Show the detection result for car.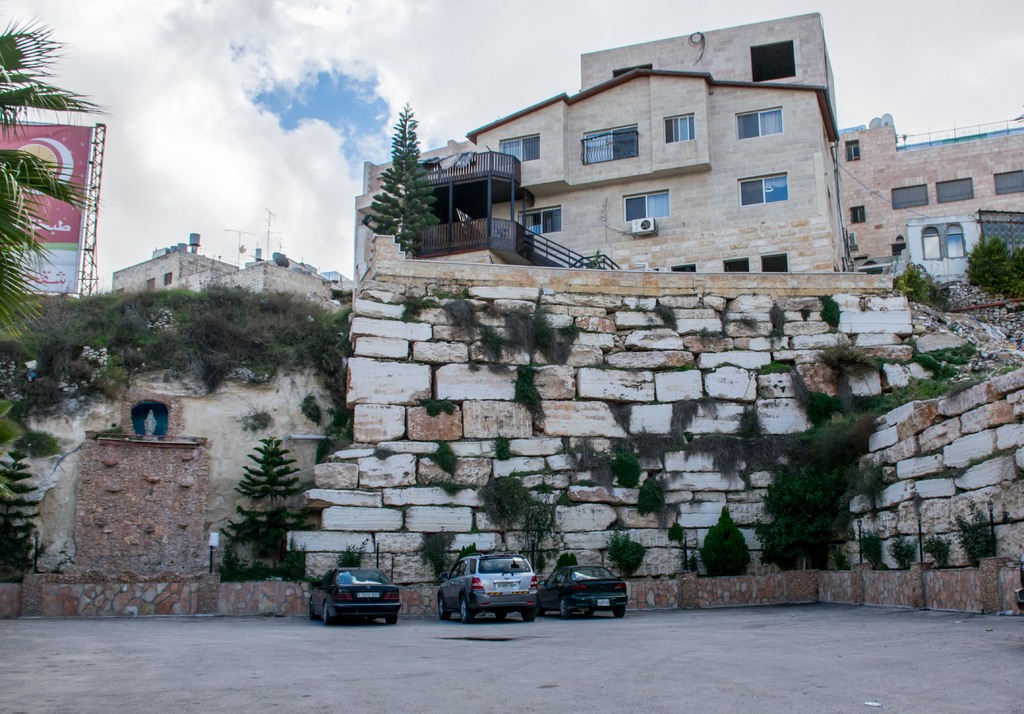
441, 547, 536, 621.
